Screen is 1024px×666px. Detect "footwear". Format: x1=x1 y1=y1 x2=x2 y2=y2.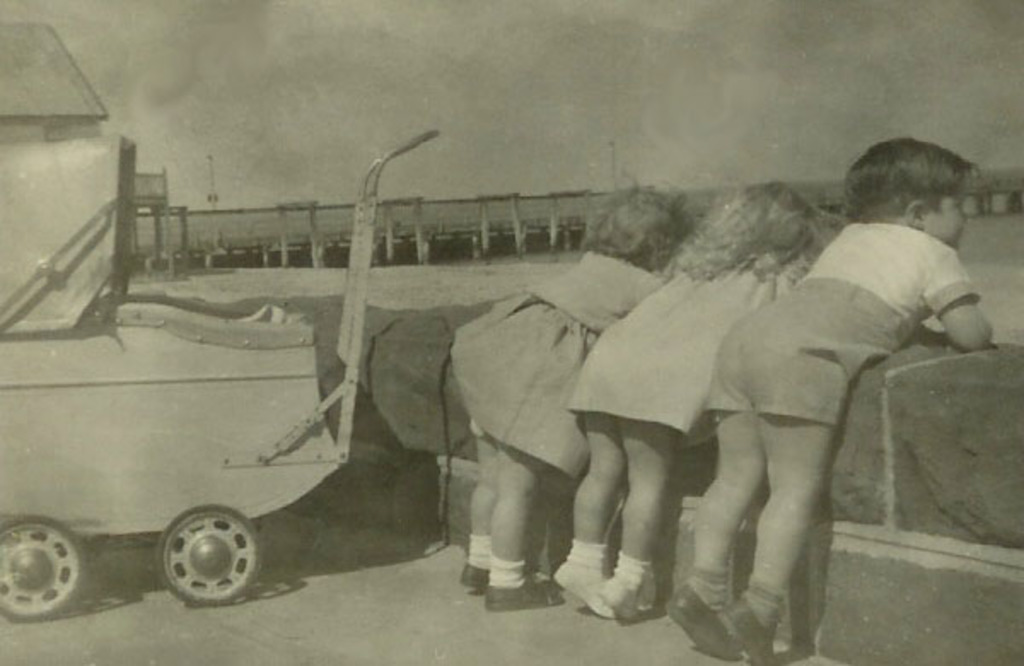
x1=550 y1=555 x2=618 y2=620.
